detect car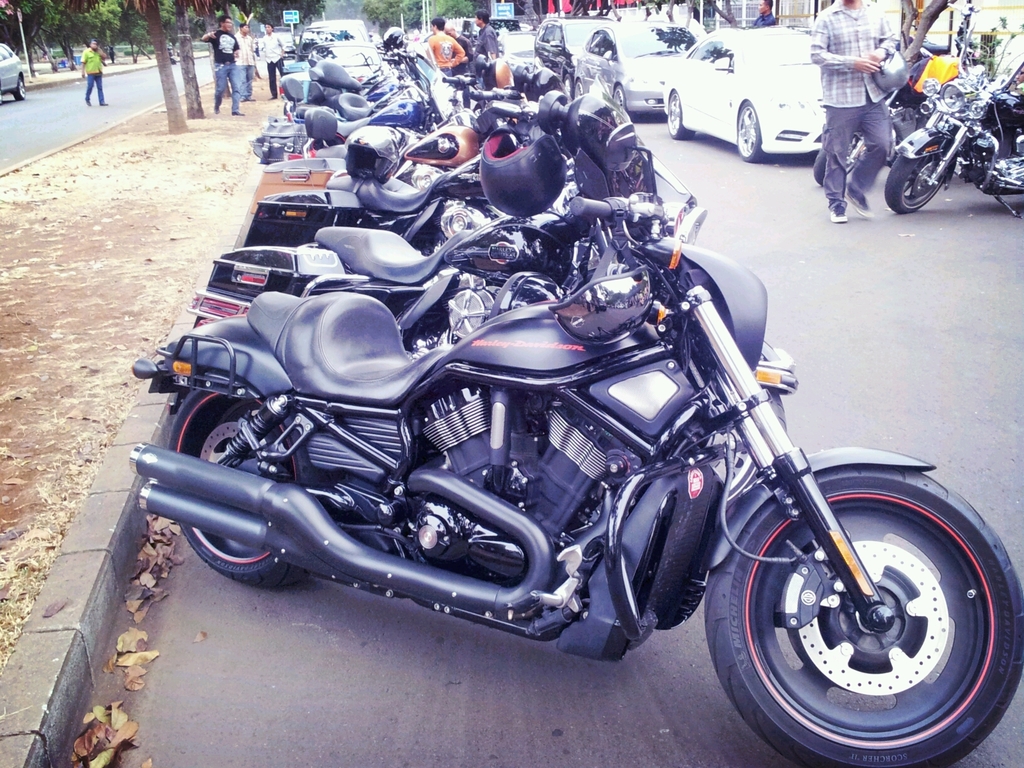
Rect(655, 21, 864, 160)
